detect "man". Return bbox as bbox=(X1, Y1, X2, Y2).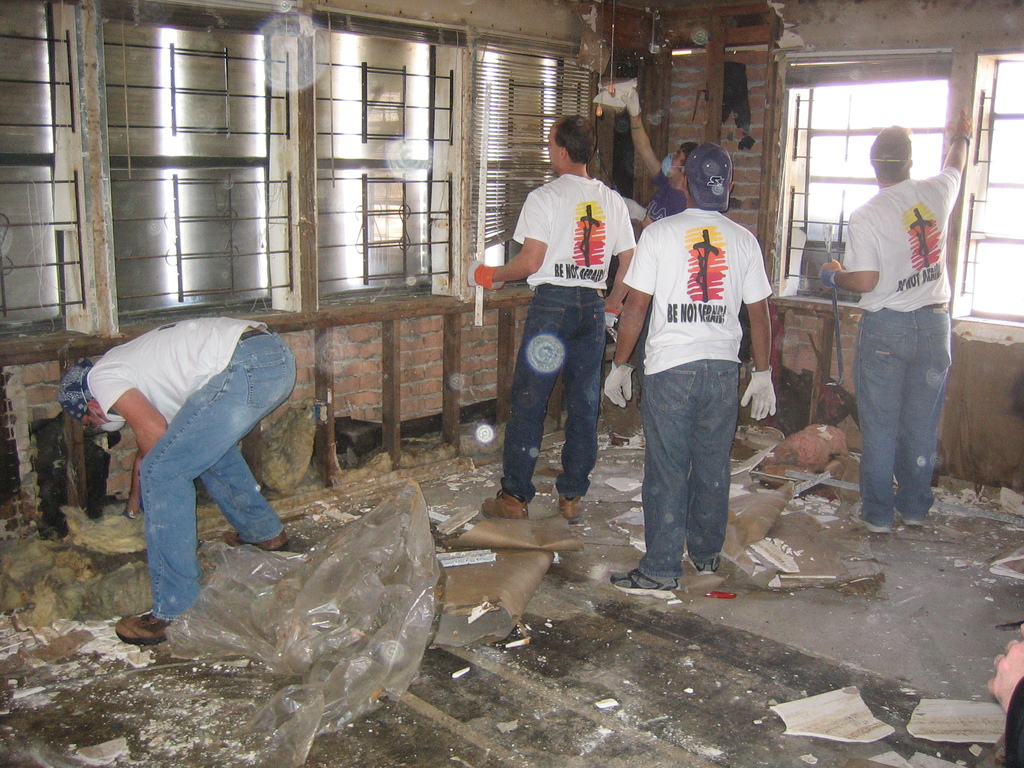
bbox=(617, 84, 698, 385).
